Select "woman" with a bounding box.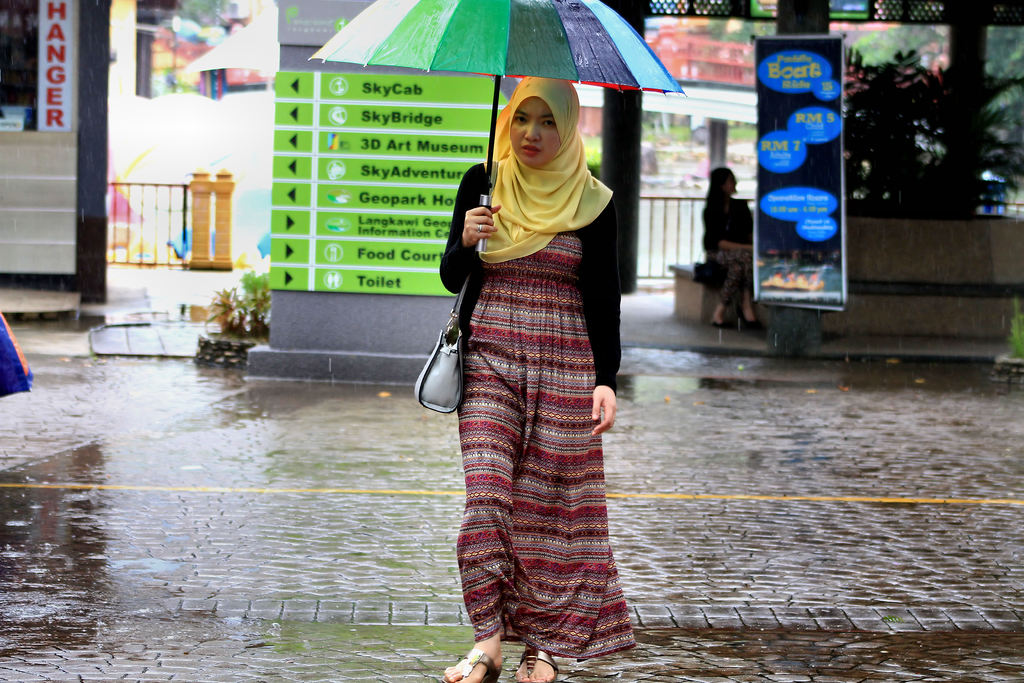
(700, 167, 769, 331).
